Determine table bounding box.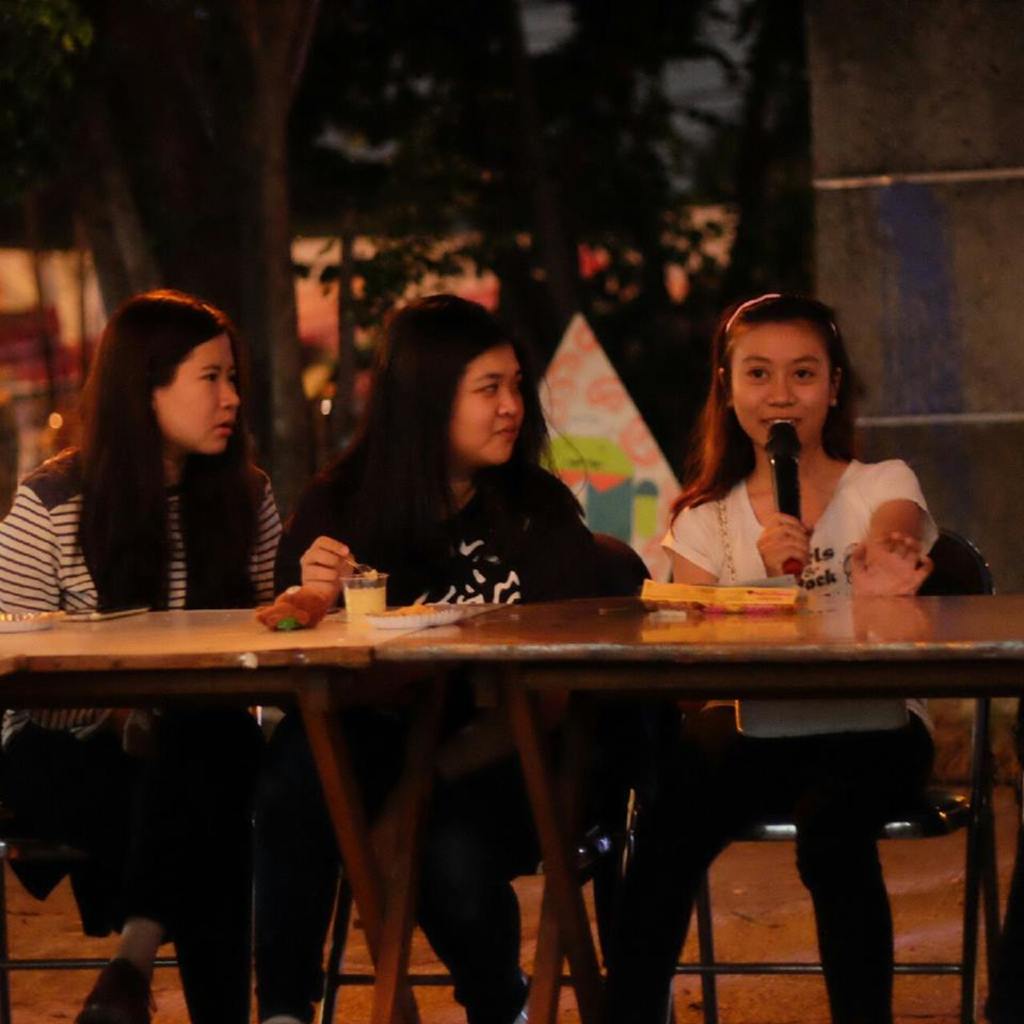
Determined: 35 548 993 999.
